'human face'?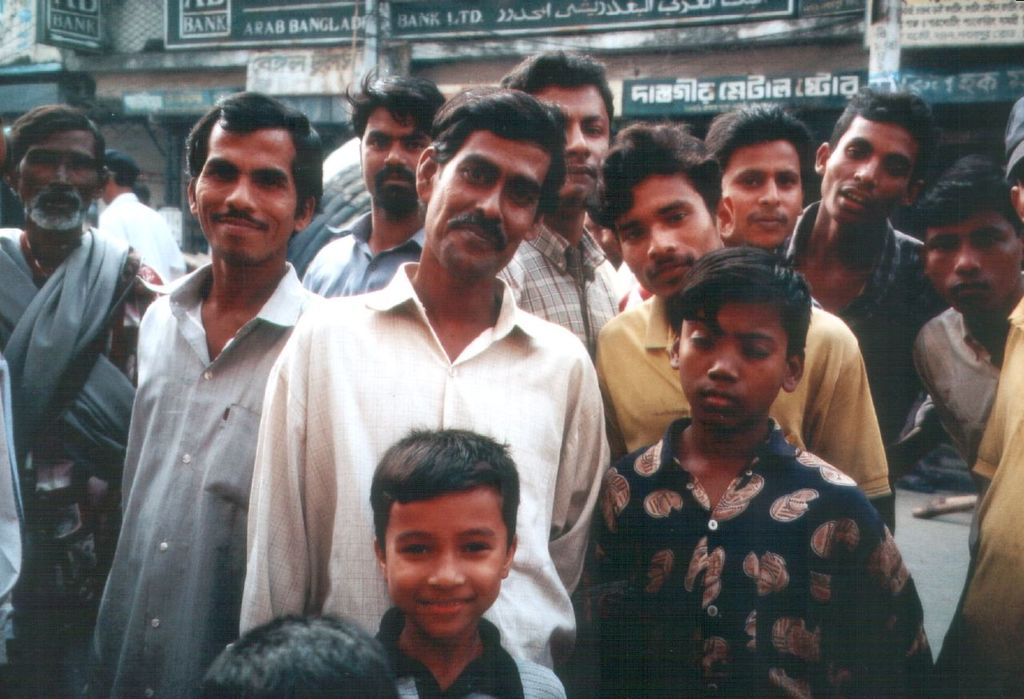
bbox(540, 76, 614, 202)
